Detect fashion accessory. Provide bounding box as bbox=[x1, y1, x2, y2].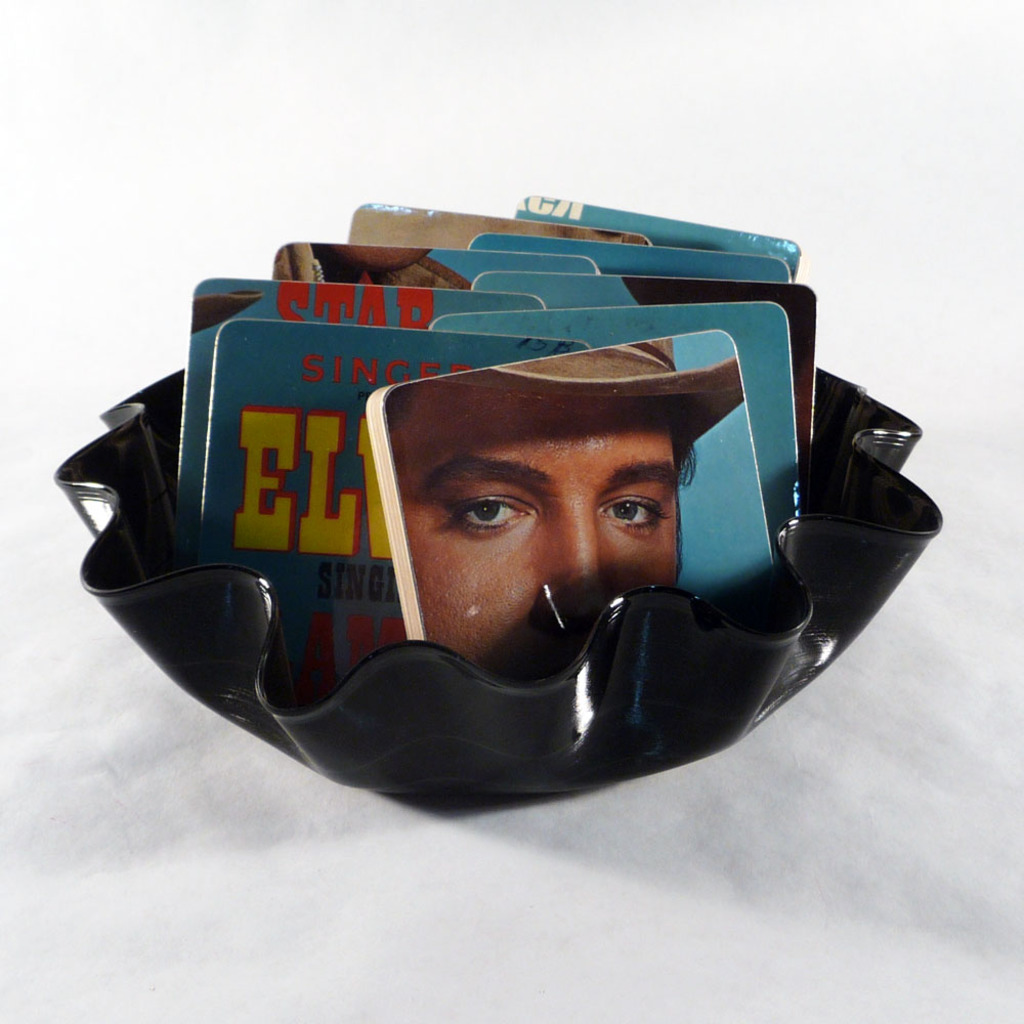
bbox=[427, 336, 746, 446].
